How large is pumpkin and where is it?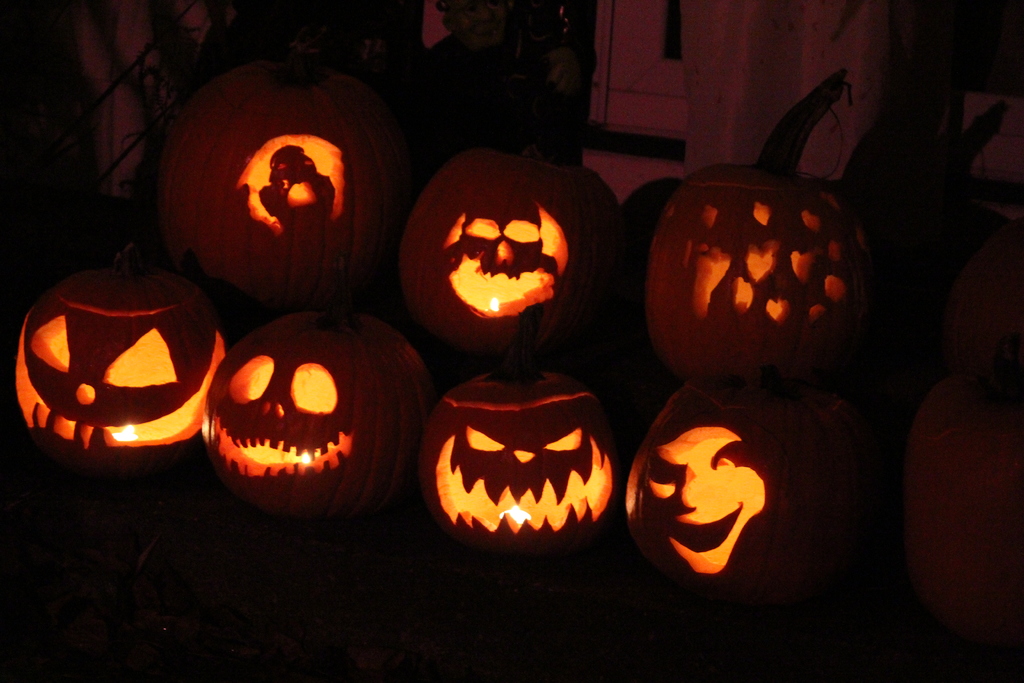
Bounding box: 623:148:882:390.
